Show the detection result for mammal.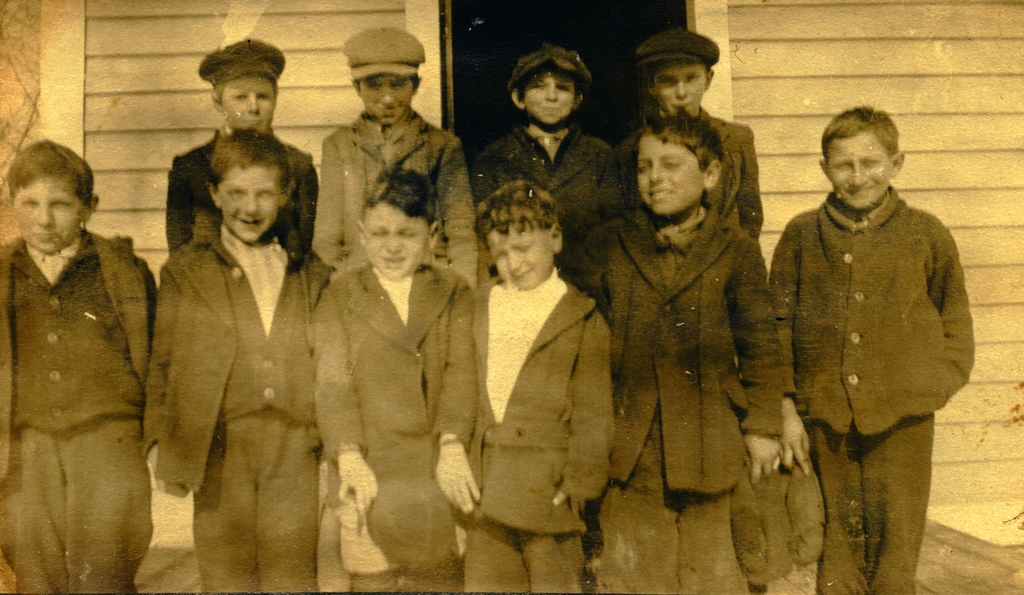
region(767, 99, 971, 594).
